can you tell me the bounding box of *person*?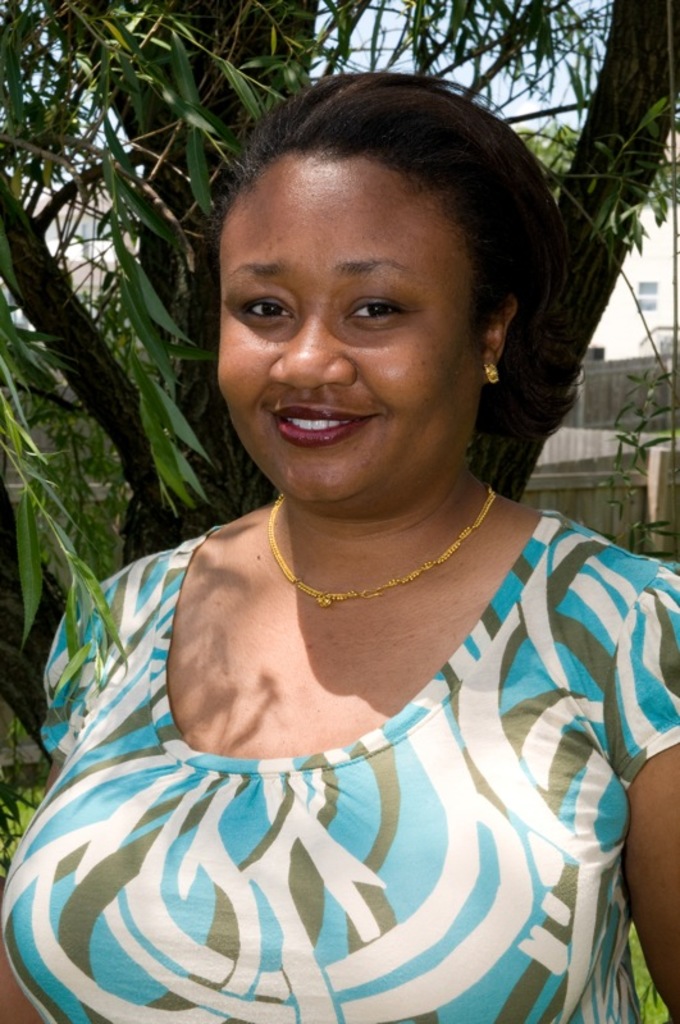
x1=0, y1=68, x2=679, y2=1023.
